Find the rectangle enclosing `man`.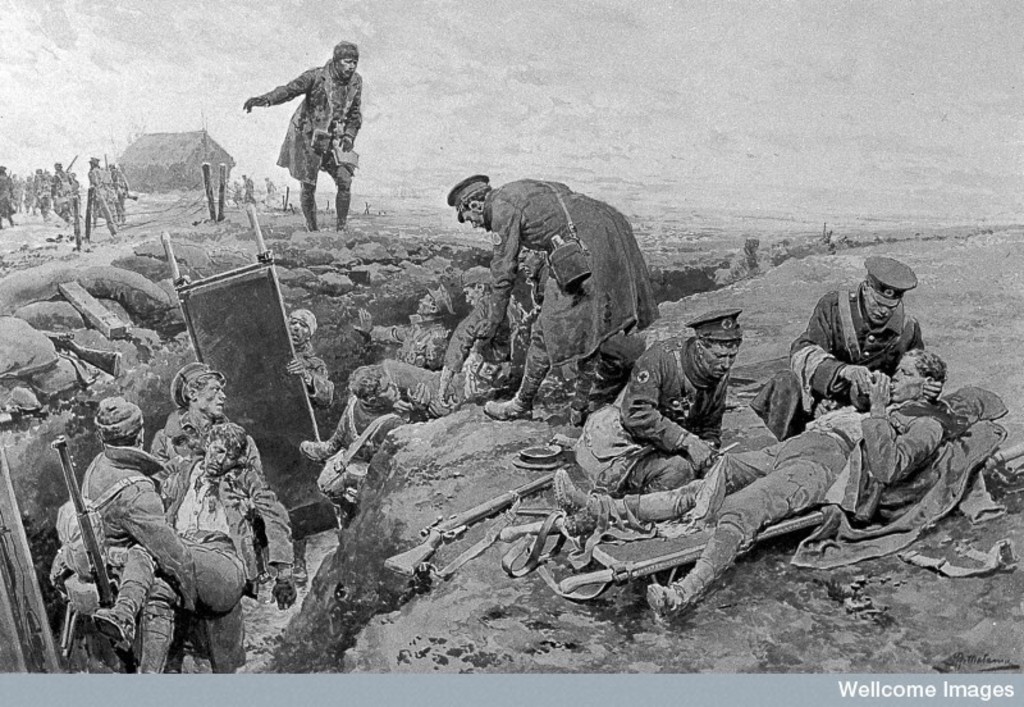
[0,164,12,222].
